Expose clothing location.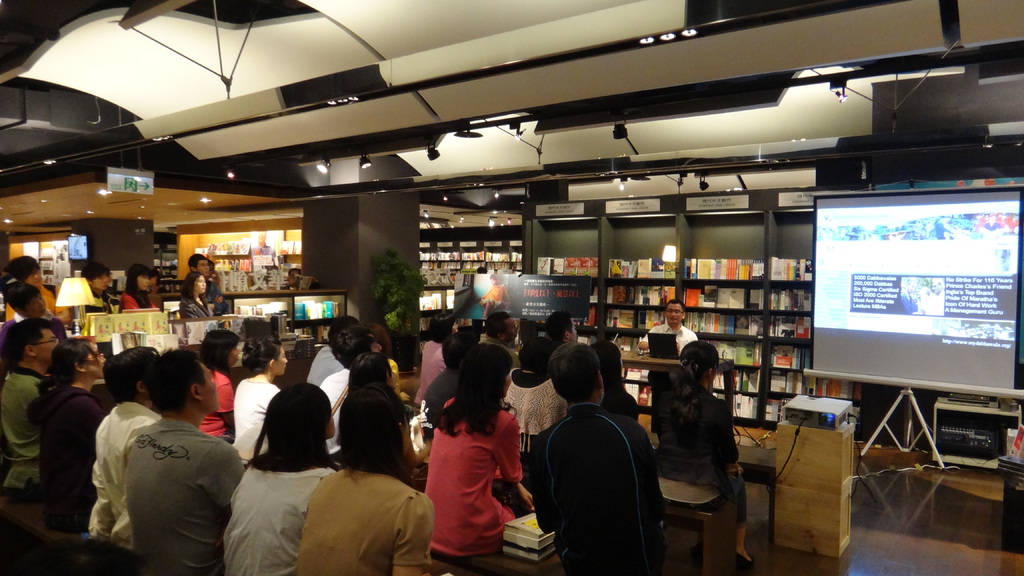
Exposed at 319:364:350:461.
